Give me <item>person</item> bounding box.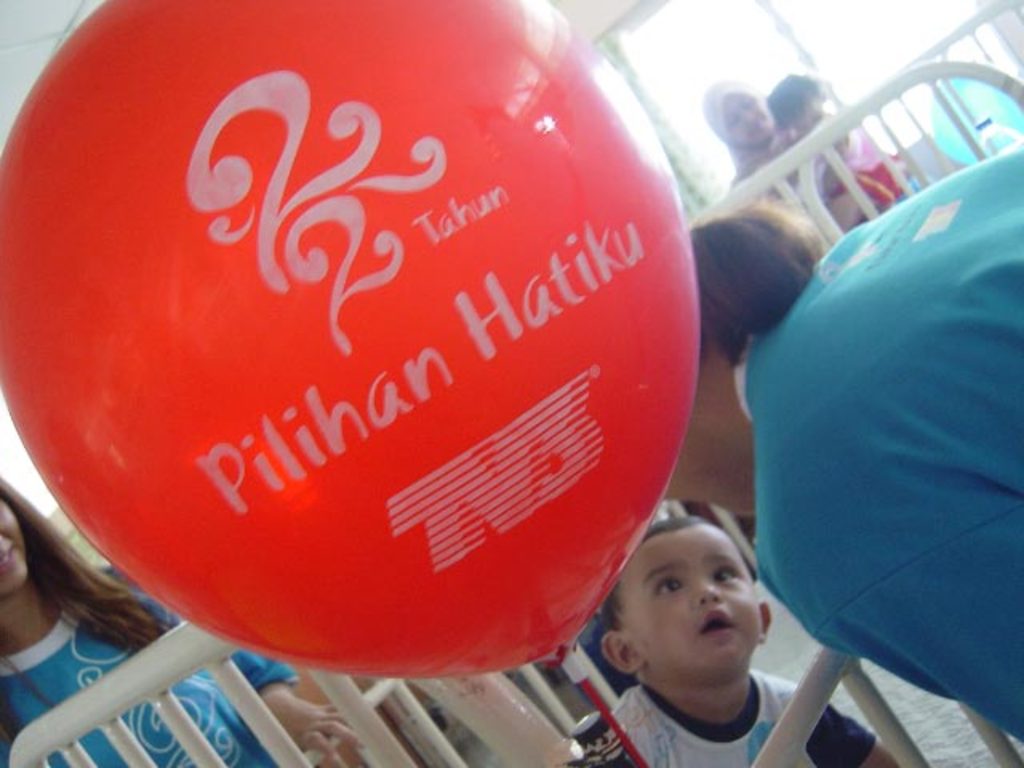
Rect(582, 514, 902, 766).
